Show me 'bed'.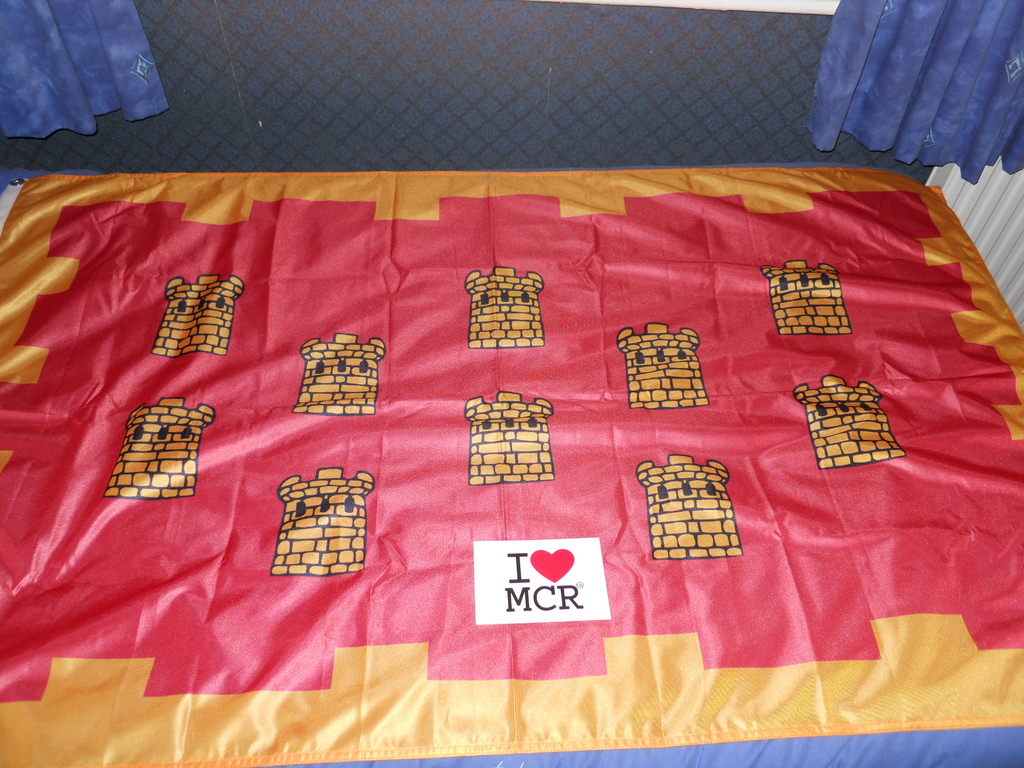
'bed' is here: <box>0,155,1023,767</box>.
